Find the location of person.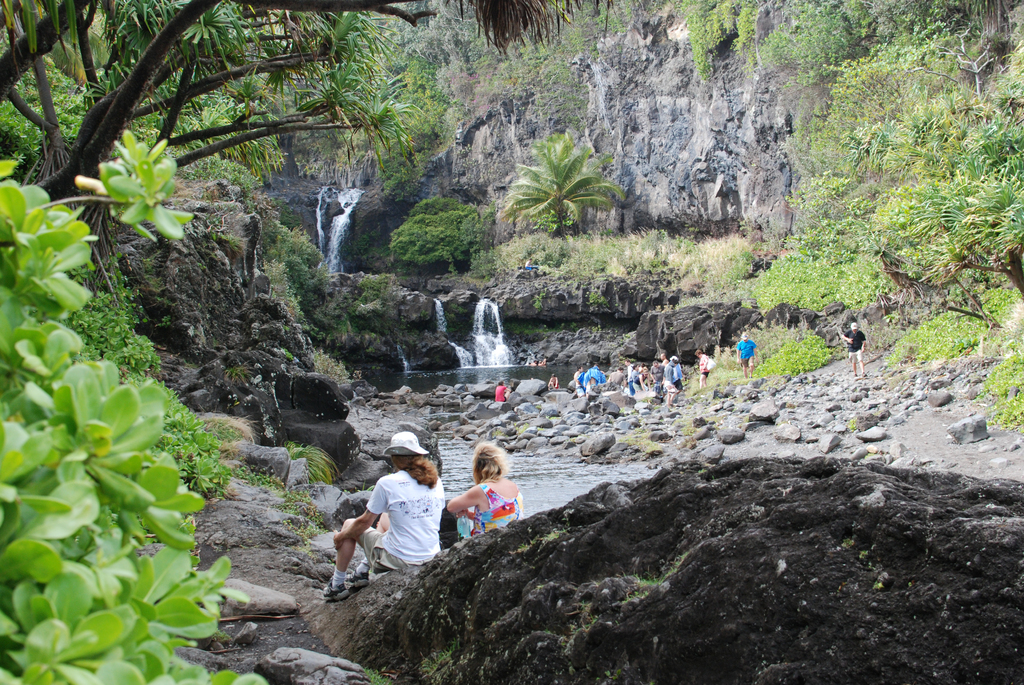
Location: detection(696, 350, 715, 386).
